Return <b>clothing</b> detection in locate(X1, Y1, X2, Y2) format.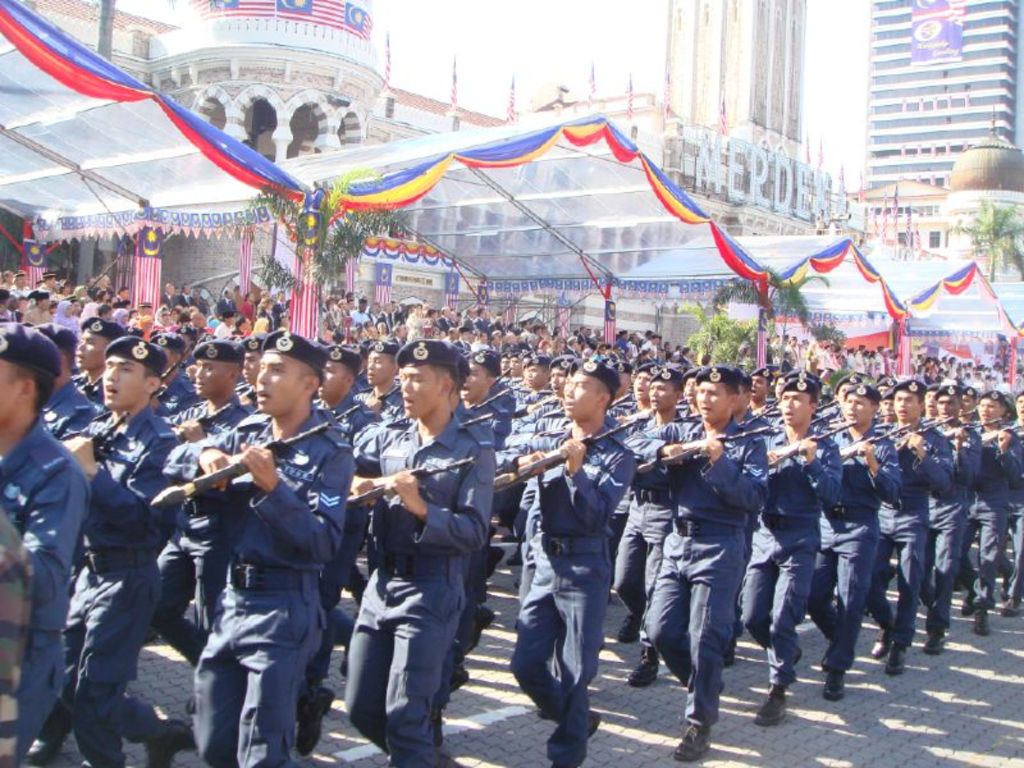
locate(259, 308, 276, 332).
